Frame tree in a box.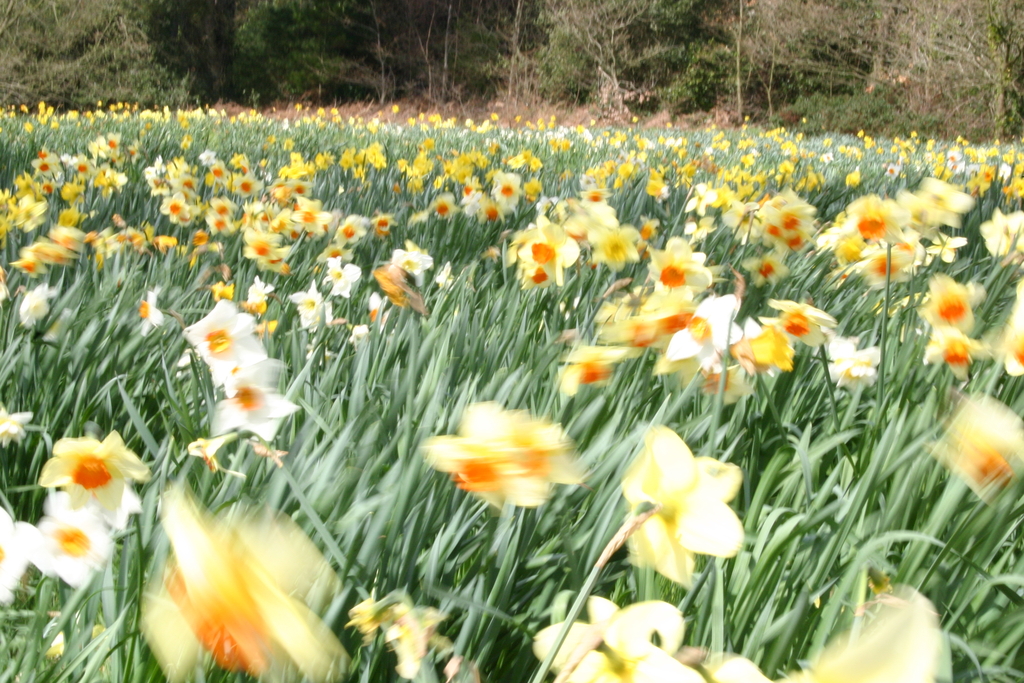
[left=755, top=0, right=877, bottom=125].
